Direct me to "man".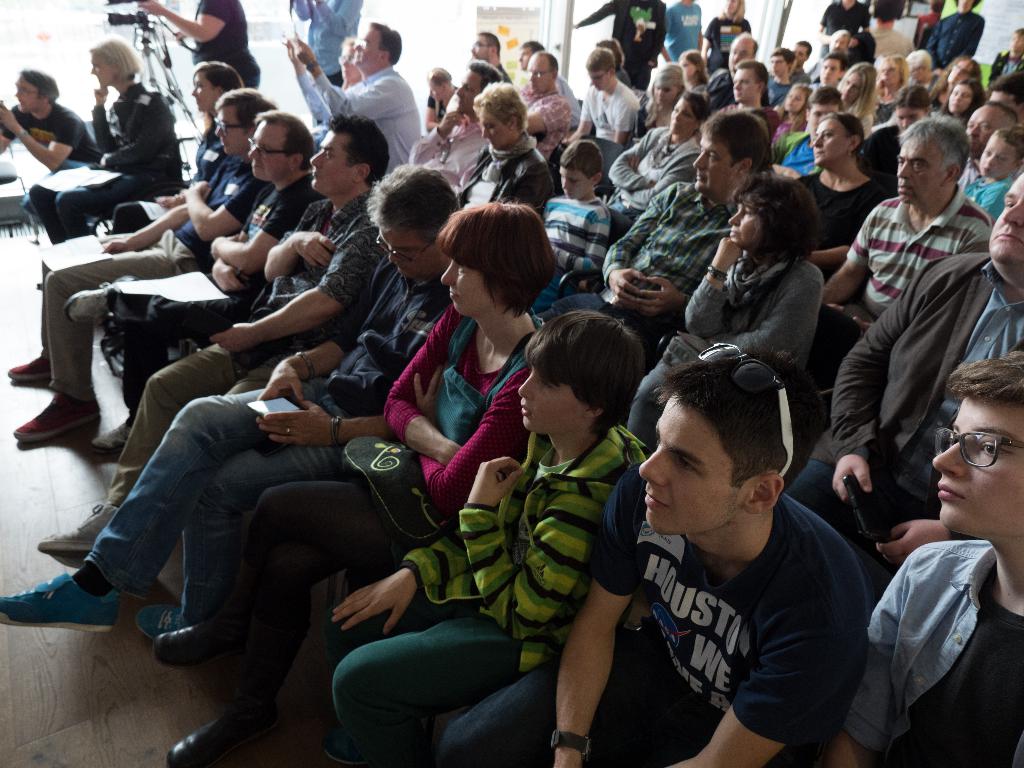
Direction: 825 109 1000 345.
